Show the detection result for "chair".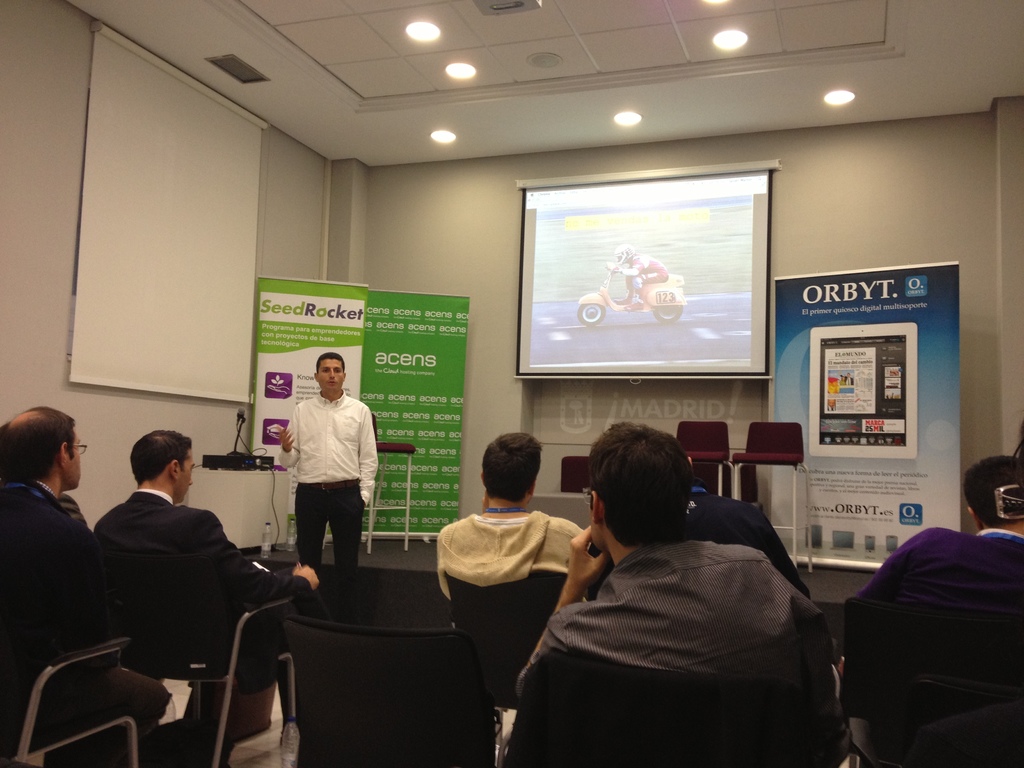
[left=123, top=584, right=298, bottom=767].
